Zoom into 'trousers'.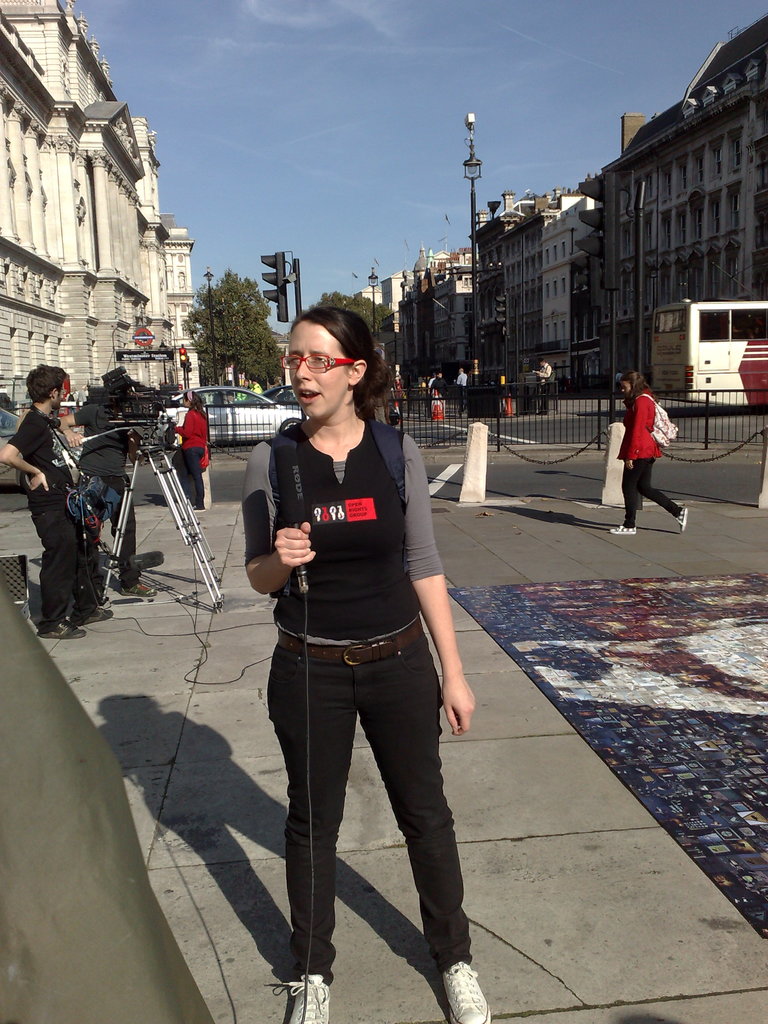
Zoom target: [36, 501, 97, 630].
